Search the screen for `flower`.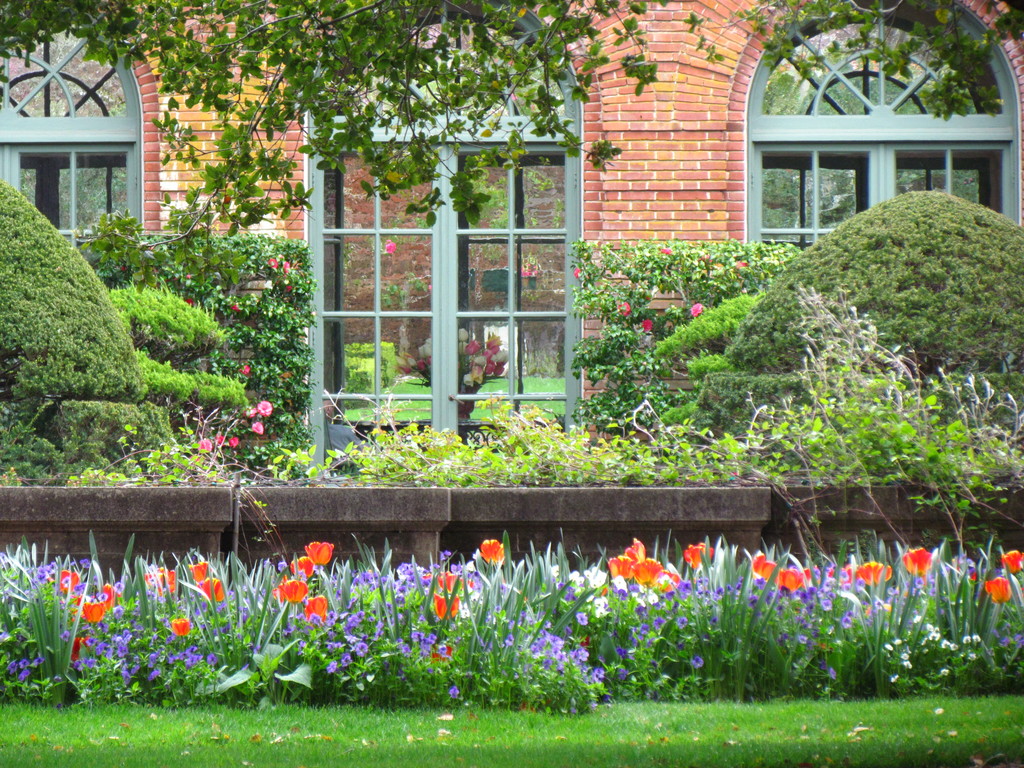
Found at pyautogui.locateOnScreen(183, 563, 227, 605).
